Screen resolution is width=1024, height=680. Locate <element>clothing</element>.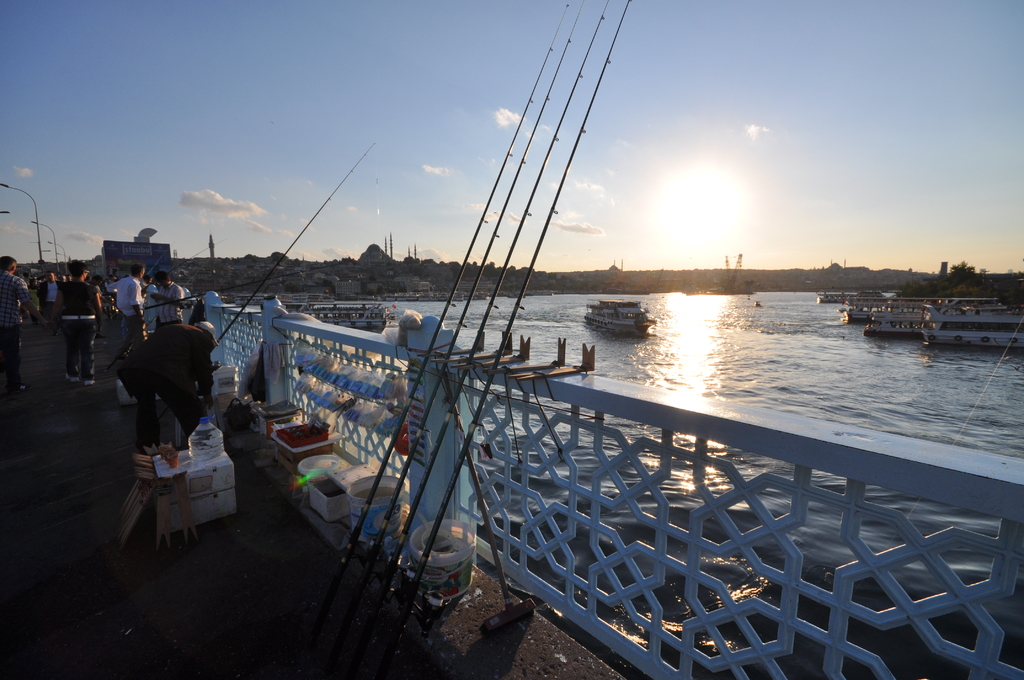
36:281:64:331.
